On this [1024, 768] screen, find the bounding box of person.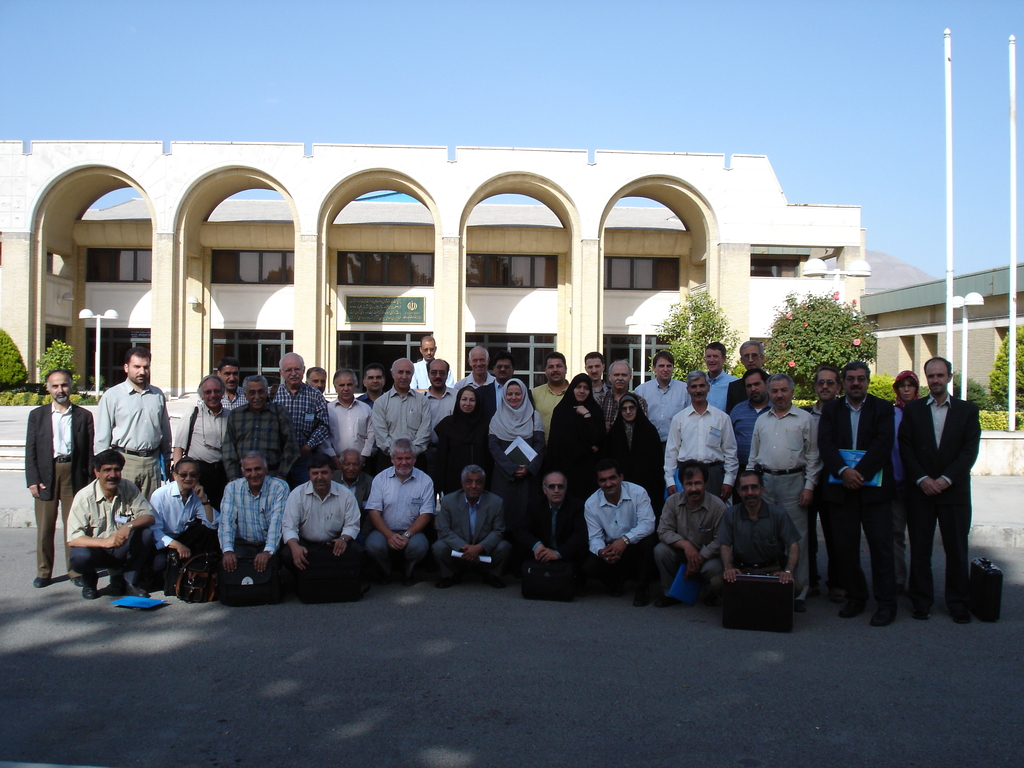
Bounding box: [x1=603, y1=393, x2=670, y2=488].
